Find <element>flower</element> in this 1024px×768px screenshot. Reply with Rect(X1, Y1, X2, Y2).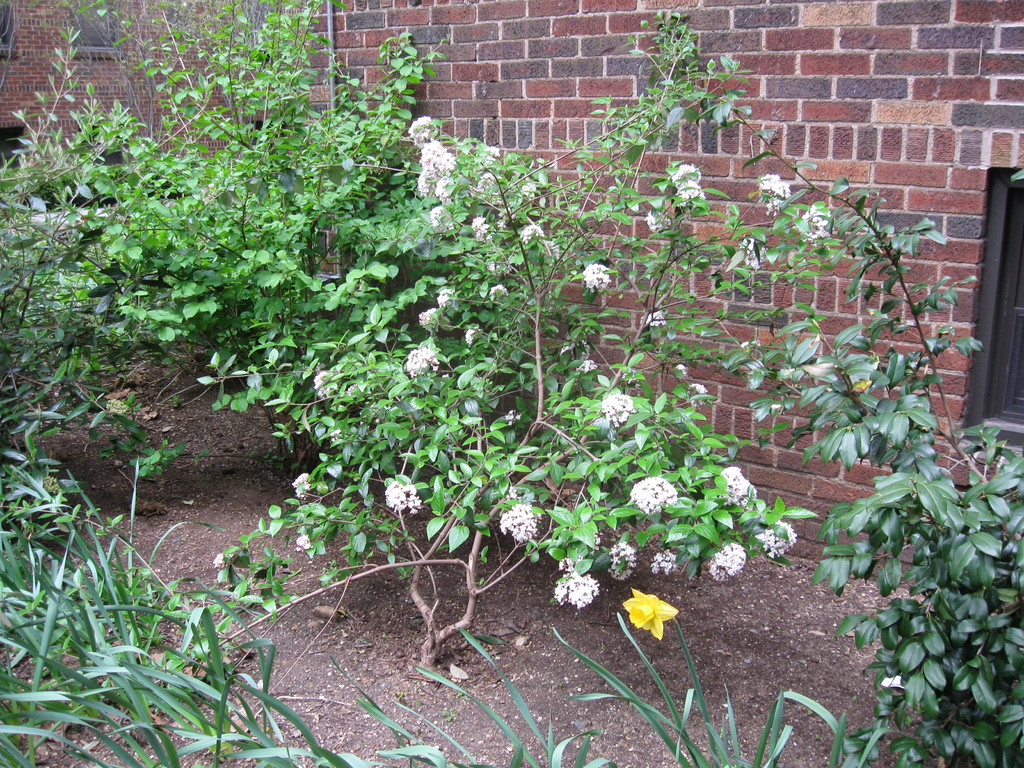
Rect(313, 373, 334, 398).
